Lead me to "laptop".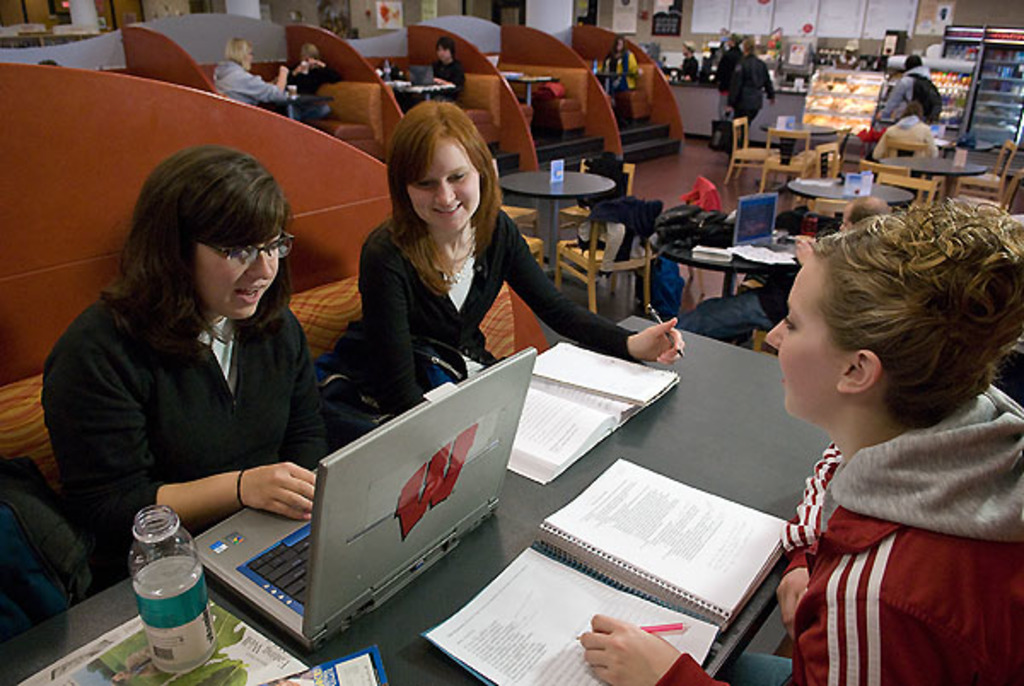
Lead to pyautogui.locateOnScreen(406, 67, 440, 85).
